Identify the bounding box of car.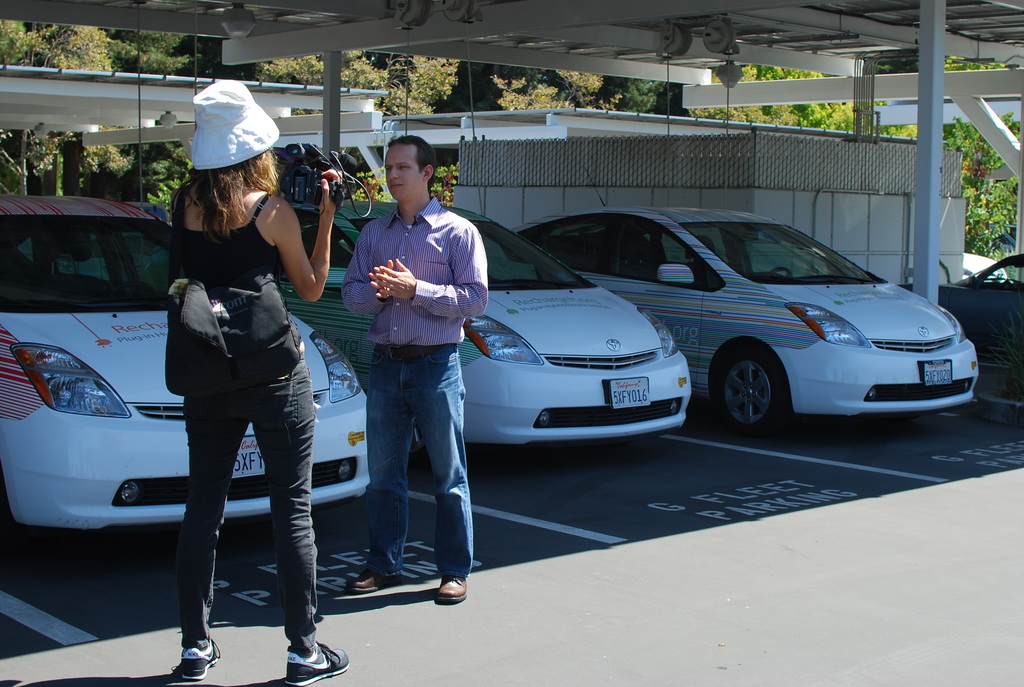
Rect(904, 249, 1023, 363).
